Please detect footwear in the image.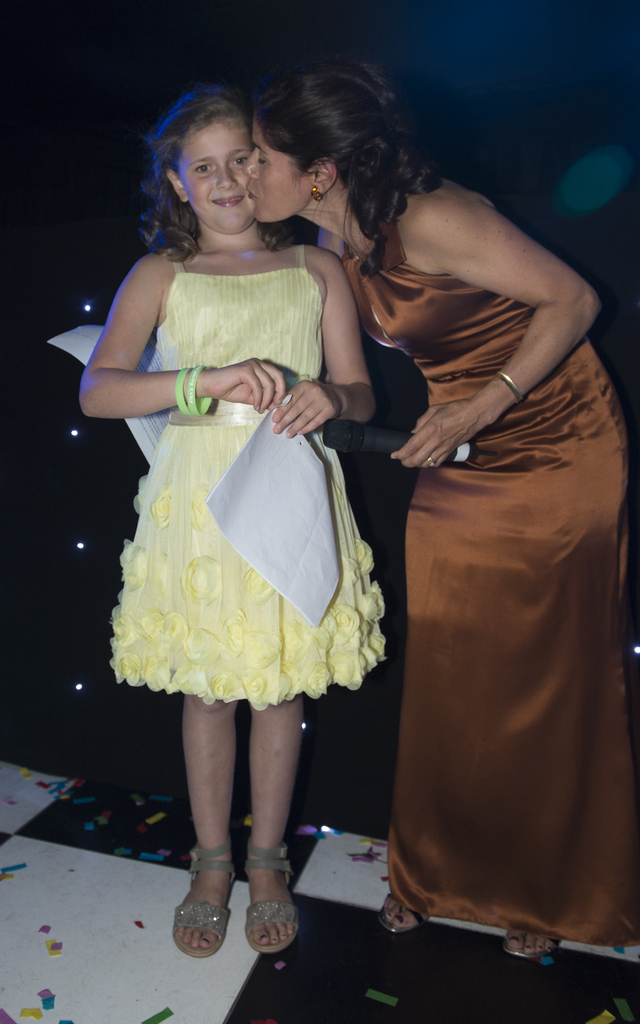
(x1=372, y1=849, x2=433, y2=935).
